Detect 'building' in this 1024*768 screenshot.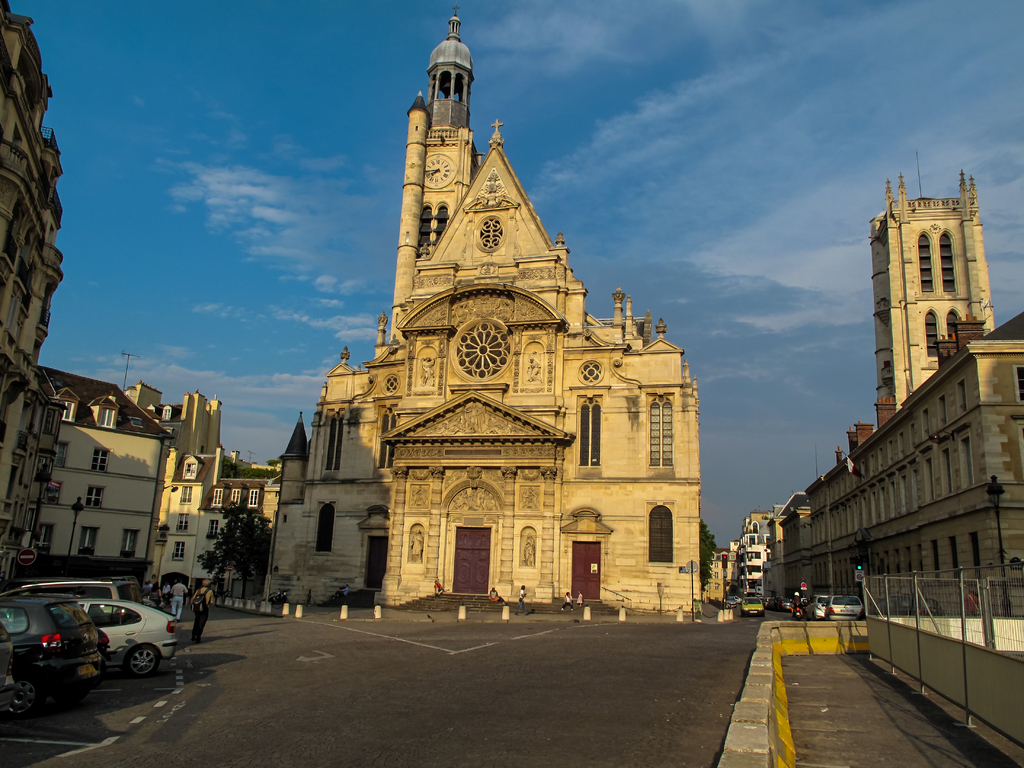
Detection: x1=737, y1=525, x2=764, y2=598.
